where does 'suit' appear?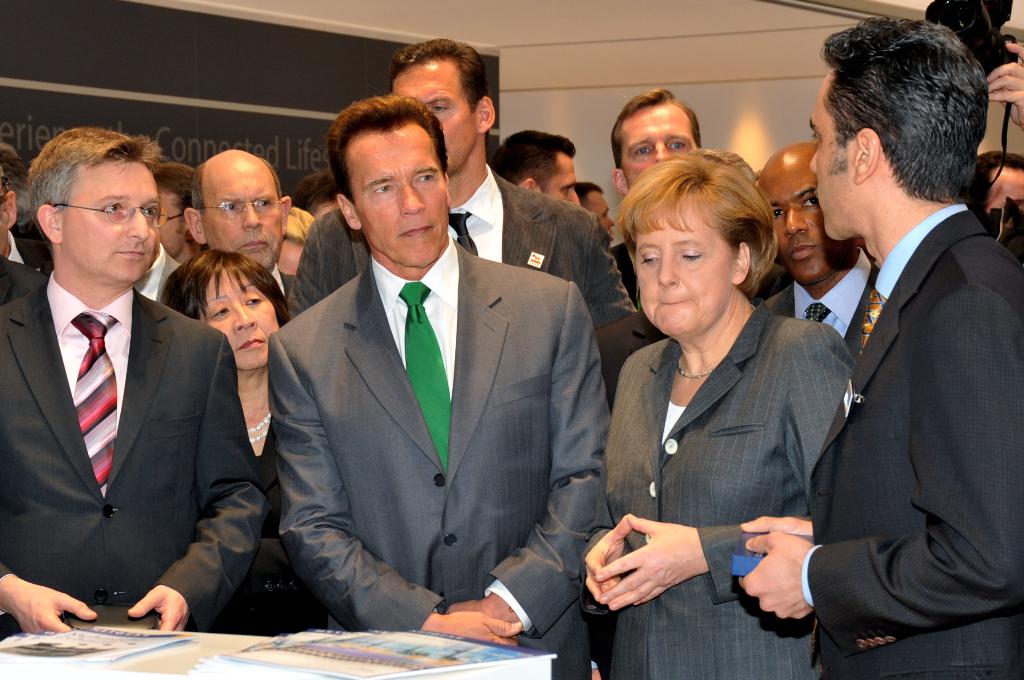
Appears at bbox=[0, 233, 52, 271].
